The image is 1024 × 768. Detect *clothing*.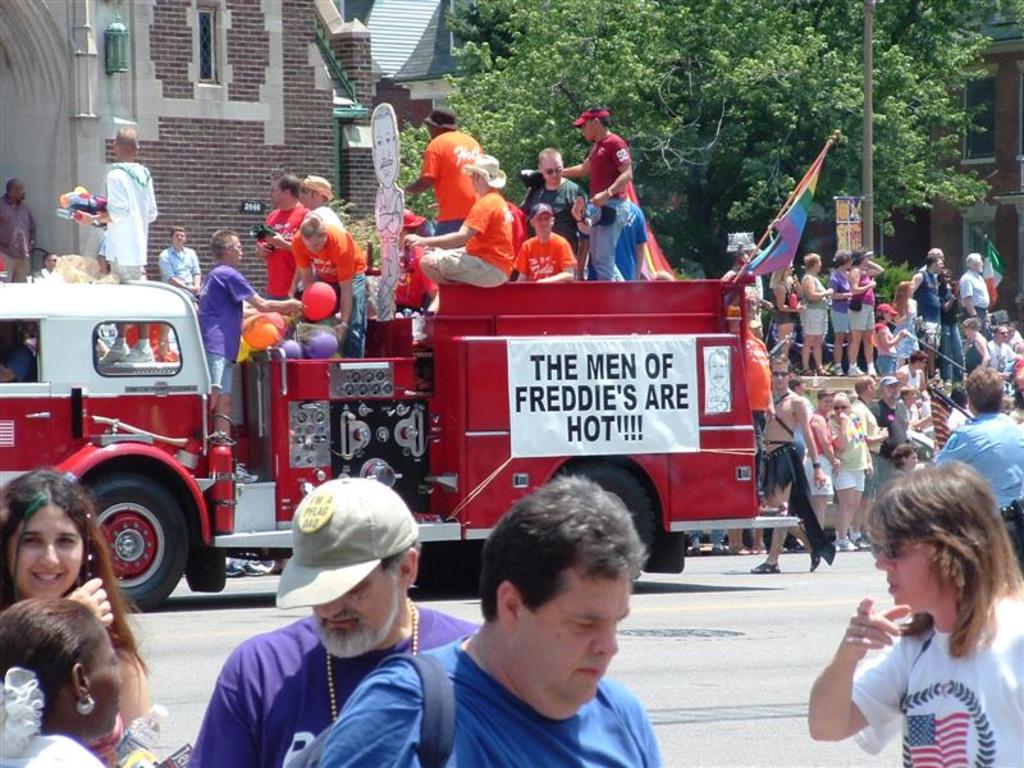
Detection: box(0, 192, 29, 284).
